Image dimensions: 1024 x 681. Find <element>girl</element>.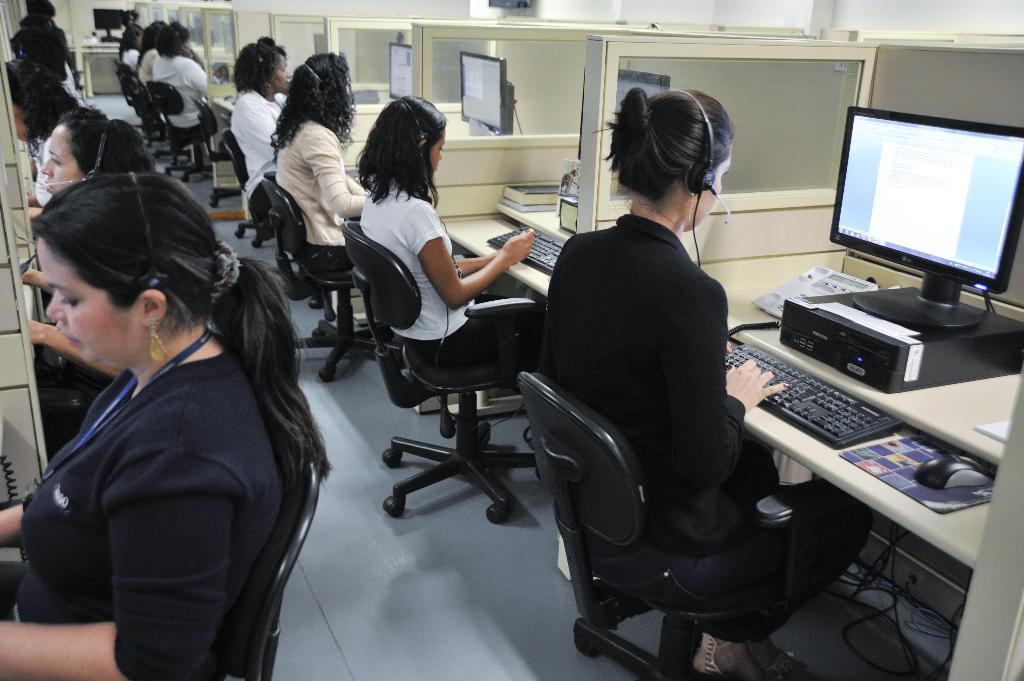
locate(275, 52, 382, 316).
